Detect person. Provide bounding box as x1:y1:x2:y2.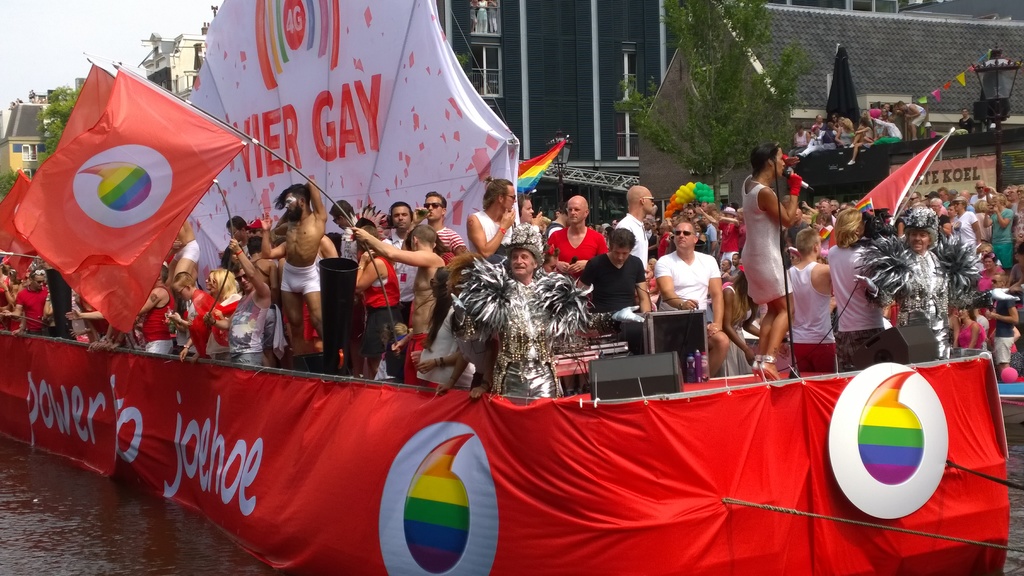
649:218:721:374.
